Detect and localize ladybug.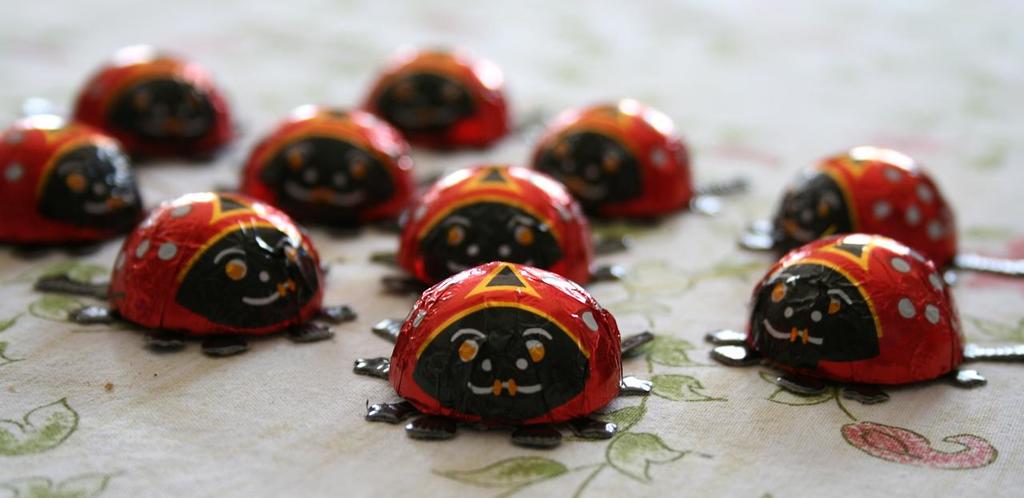
Localized at (left=235, top=106, right=422, bottom=240).
